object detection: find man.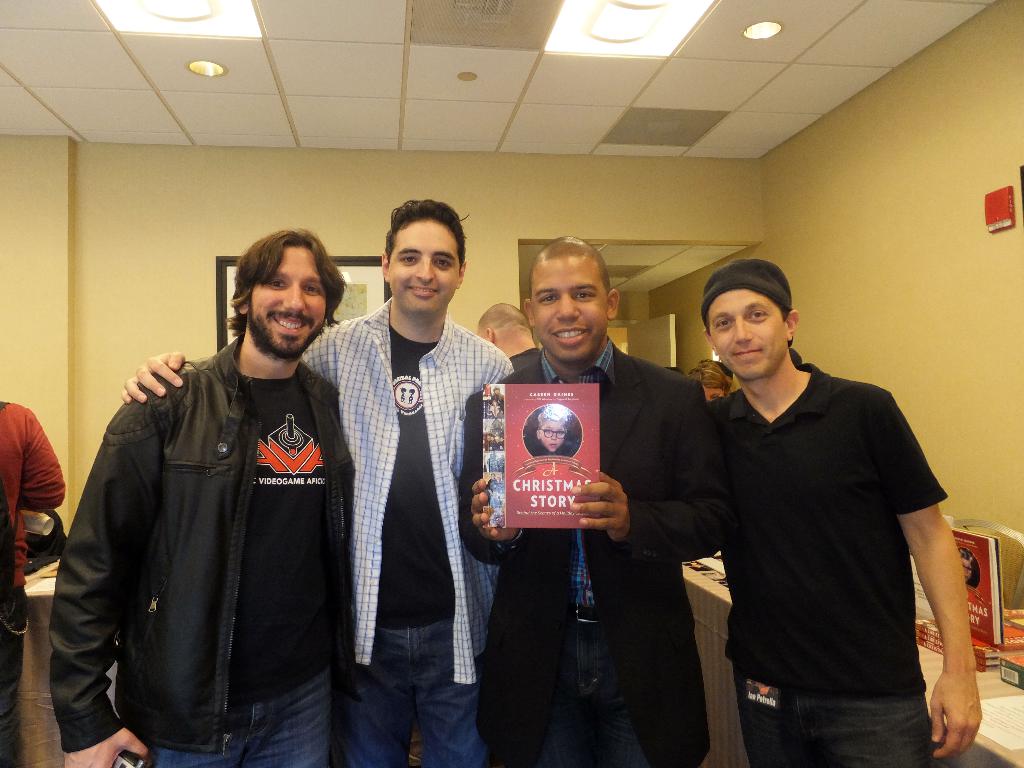
[x1=118, y1=197, x2=519, y2=767].
